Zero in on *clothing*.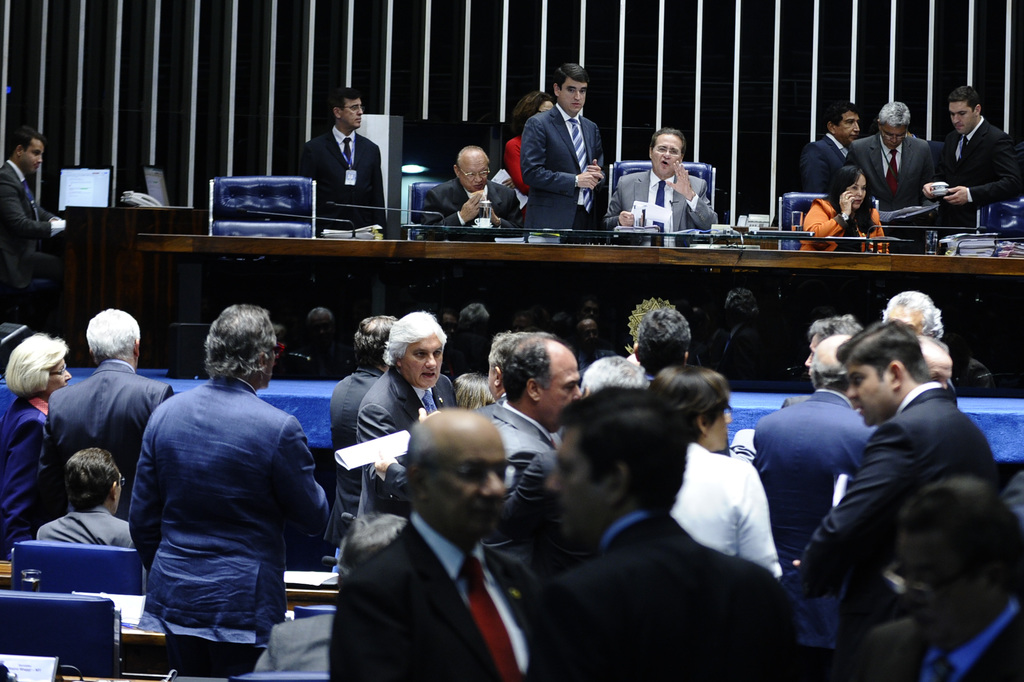
Zeroed in: {"left": 477, "top": 389, "right": 546, "bottom": 493}.
